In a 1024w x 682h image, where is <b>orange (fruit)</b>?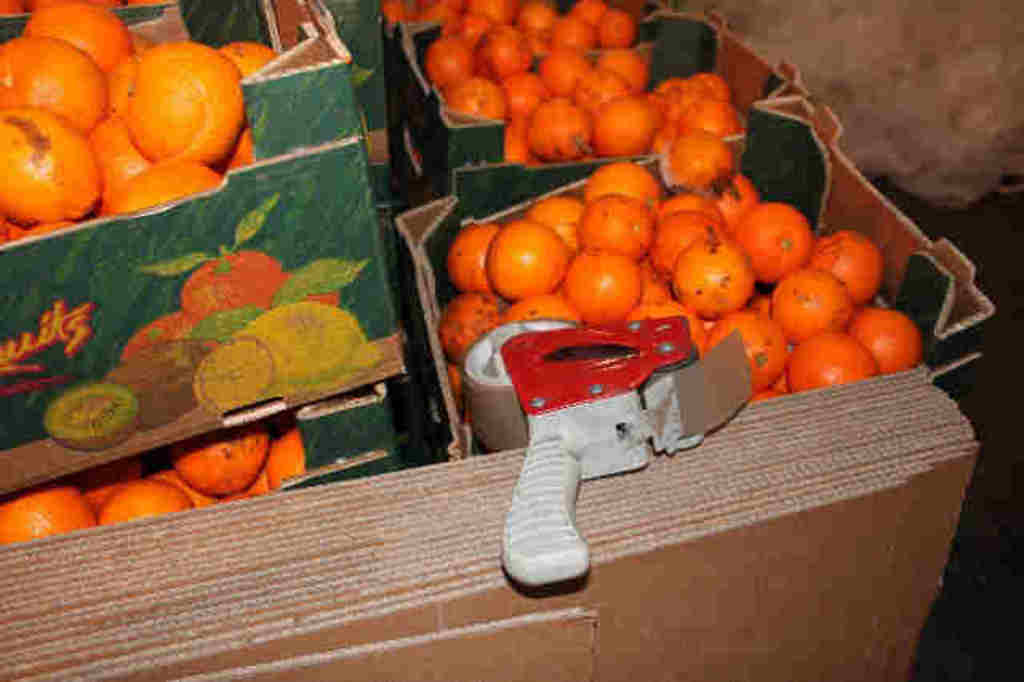
(584, 70, 626, 106).
